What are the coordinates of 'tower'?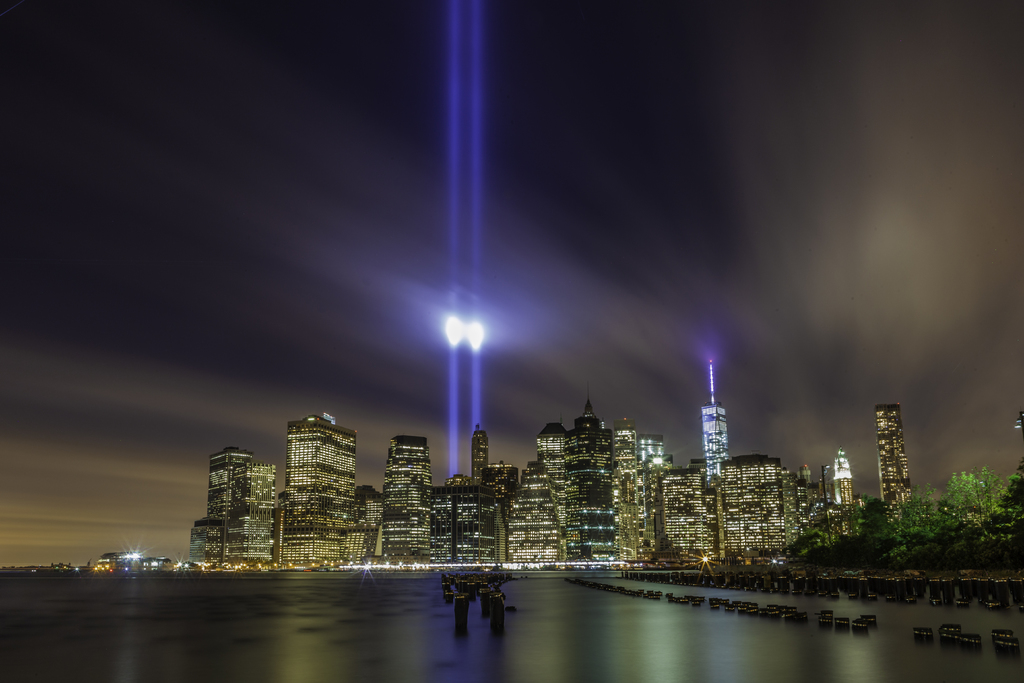
[x1=870, y1=404, x2=927, y2=527].
